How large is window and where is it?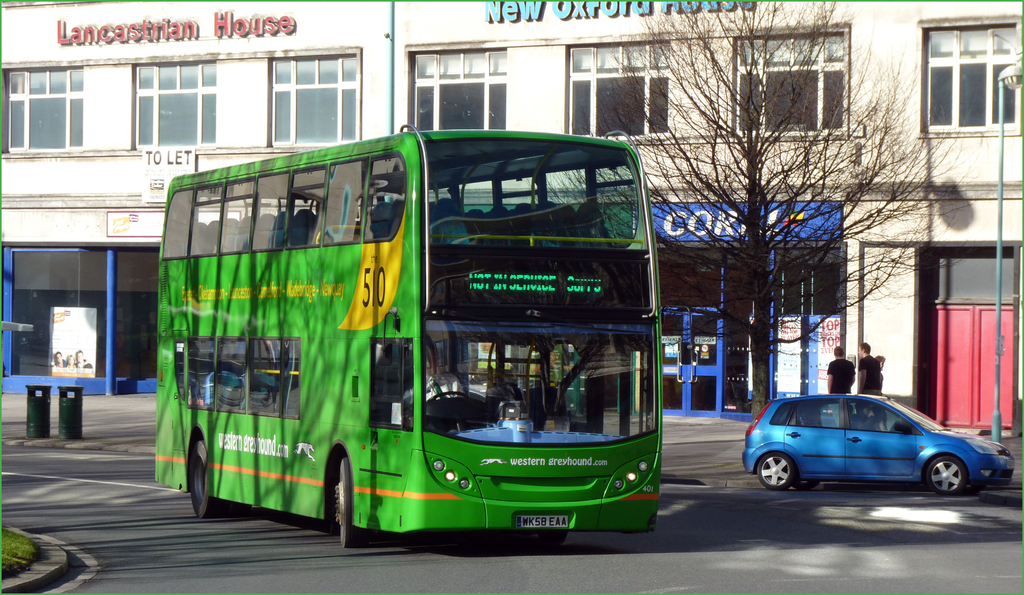
Bounding box: 736, 24, 844, 134.
